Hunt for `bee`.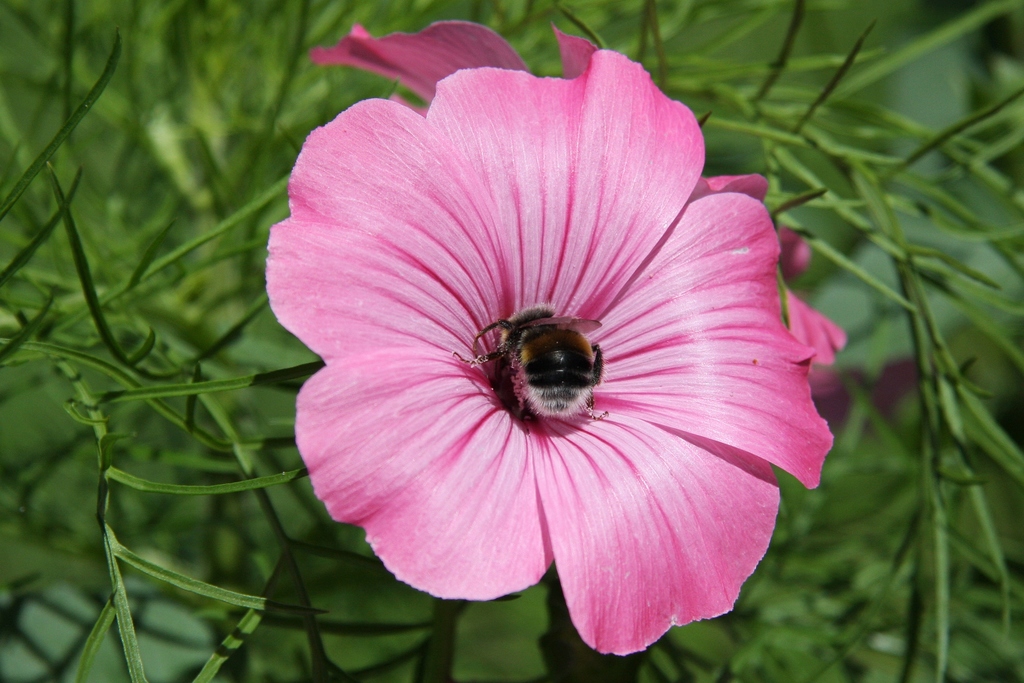
Hunted down at bbox=[470, 302, 634, 440].
